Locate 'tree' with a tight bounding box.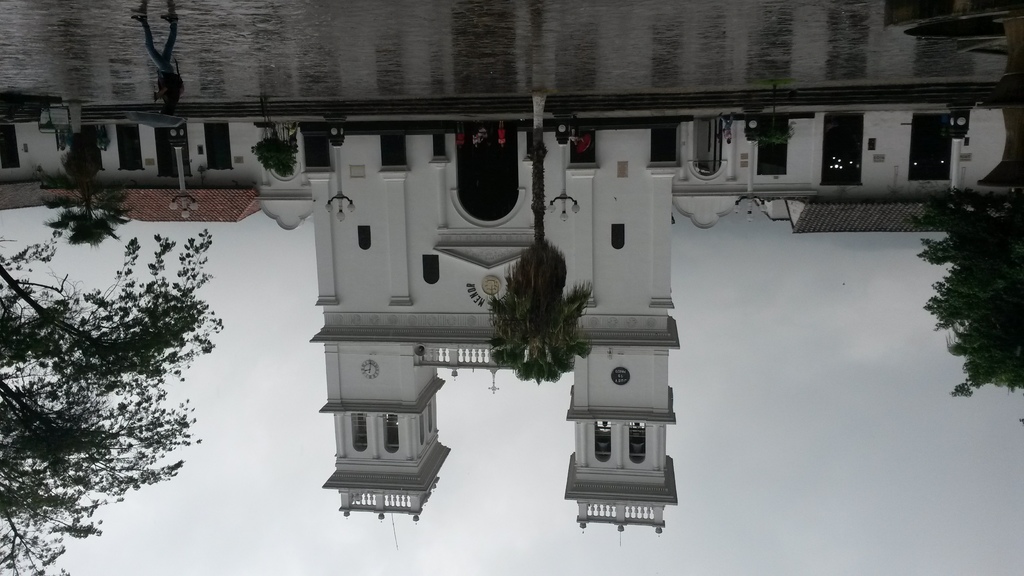
select_region(0, 230, 226, 575).
